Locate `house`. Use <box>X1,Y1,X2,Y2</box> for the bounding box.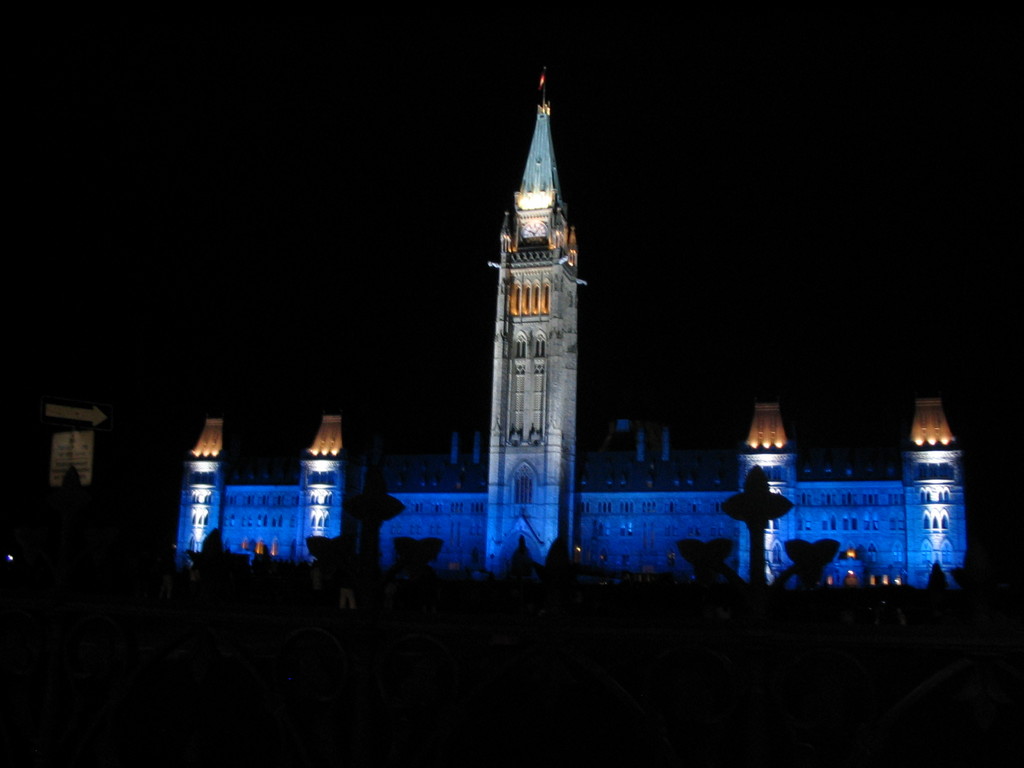
<box>40,399,102,495</box>.
